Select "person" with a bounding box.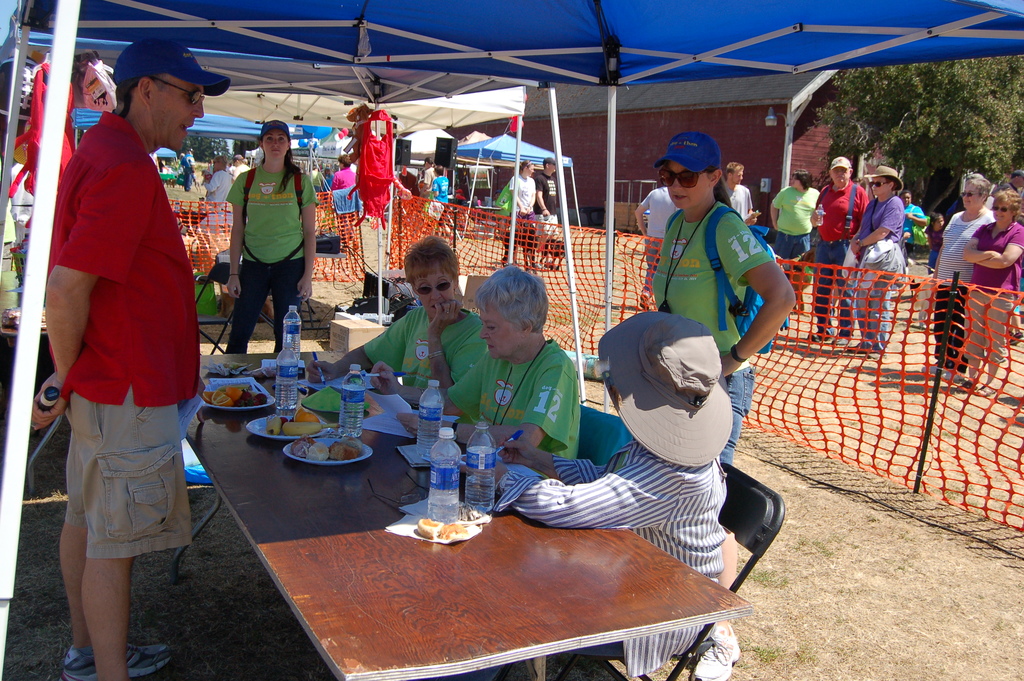
left=179, top=150, right=197, bottom=191.
